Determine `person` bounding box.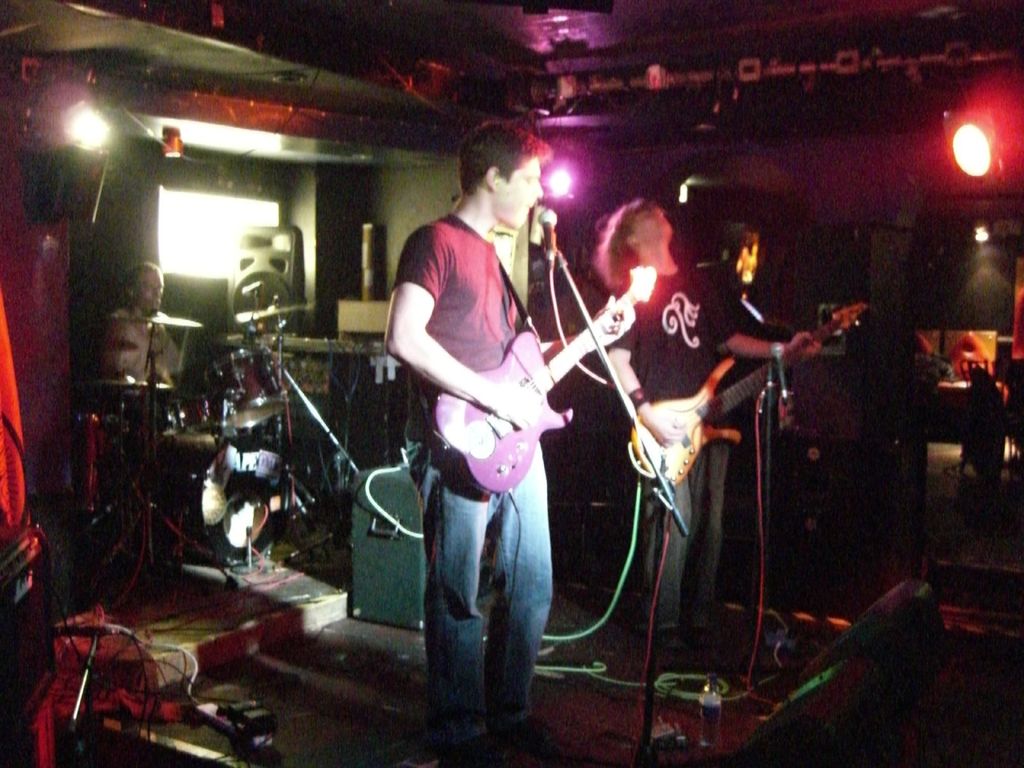
Determined: 94/257/179/401.
